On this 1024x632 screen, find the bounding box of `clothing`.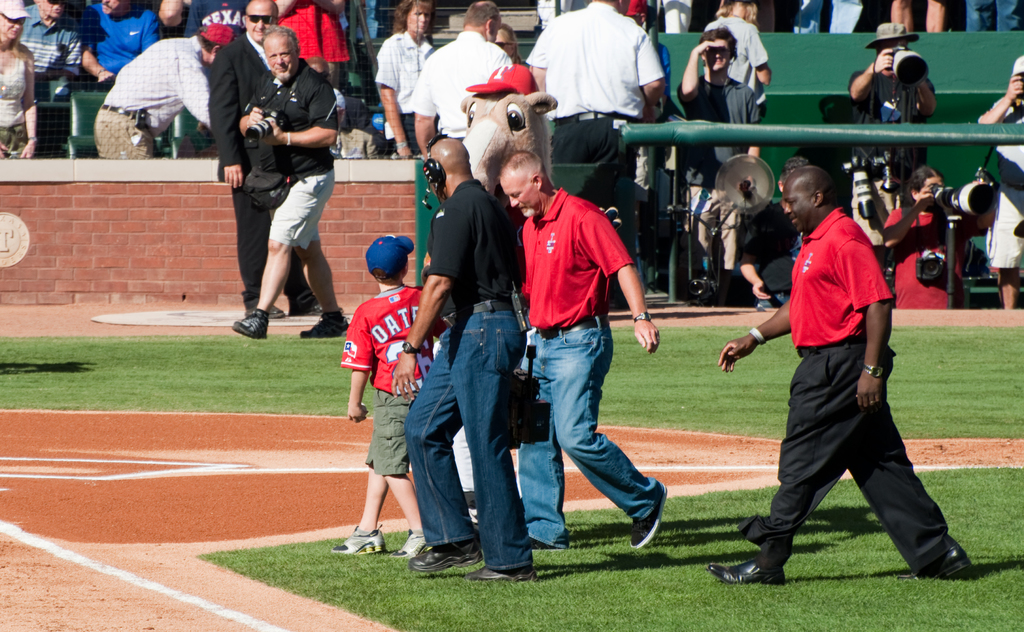
Bounding box: 84/34/214/156.
